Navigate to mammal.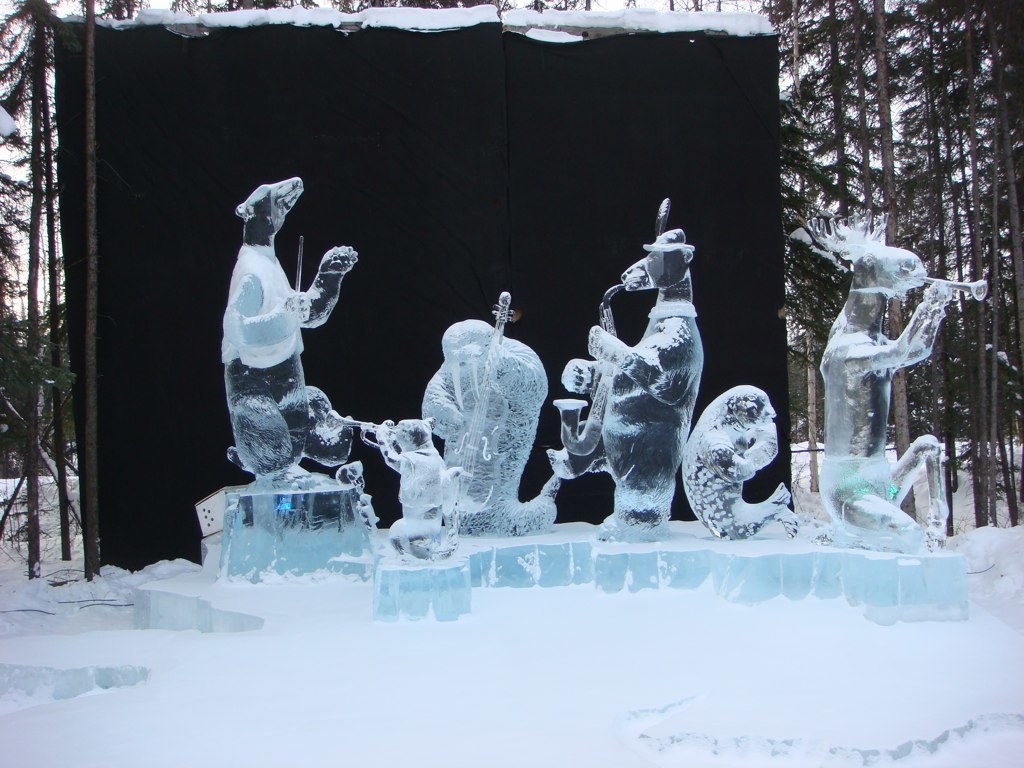
Navigation target: (804,212,952,552).
